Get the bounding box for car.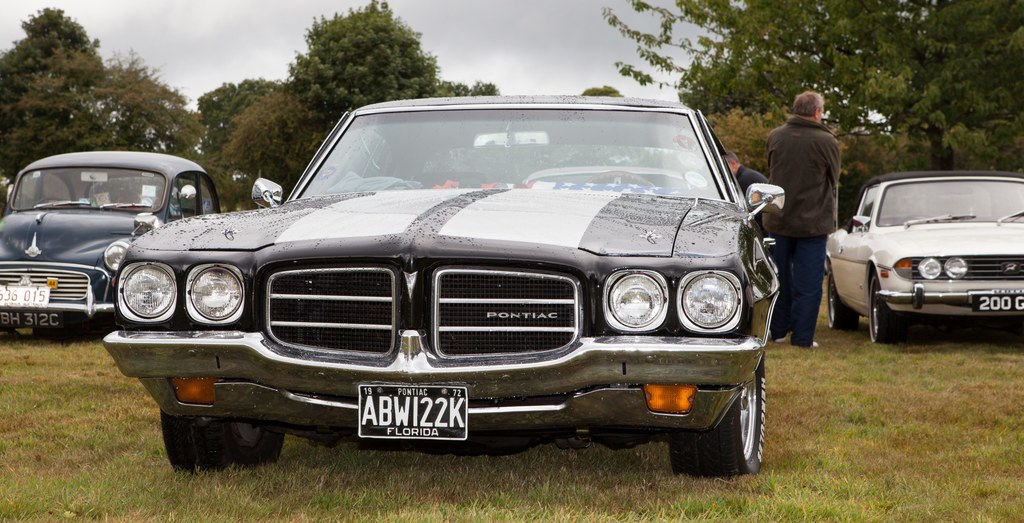
101 100 785 472.
